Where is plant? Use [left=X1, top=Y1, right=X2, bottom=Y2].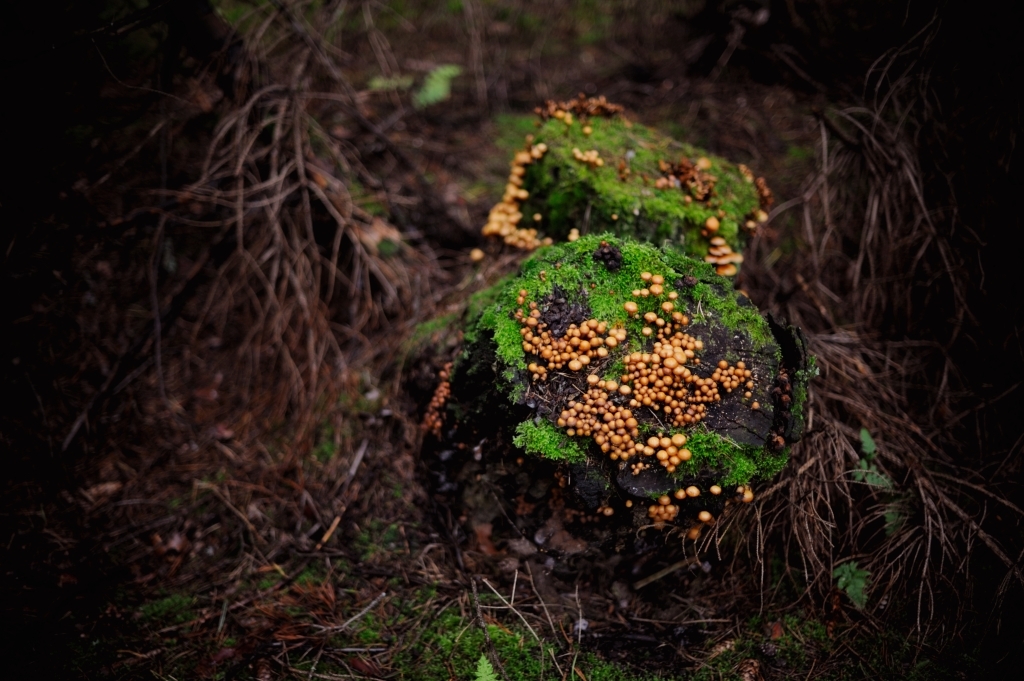
[left=474, top=656, right=499, bottom=680].
